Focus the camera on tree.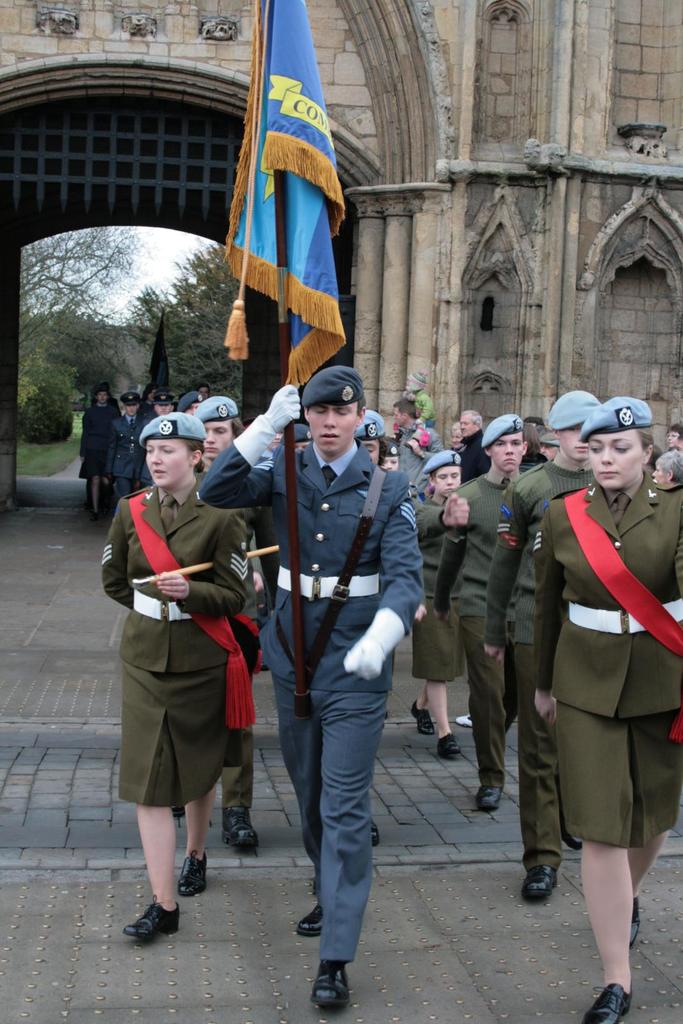
Focus region: (left=127, top=244, right=253, bottom=410).
